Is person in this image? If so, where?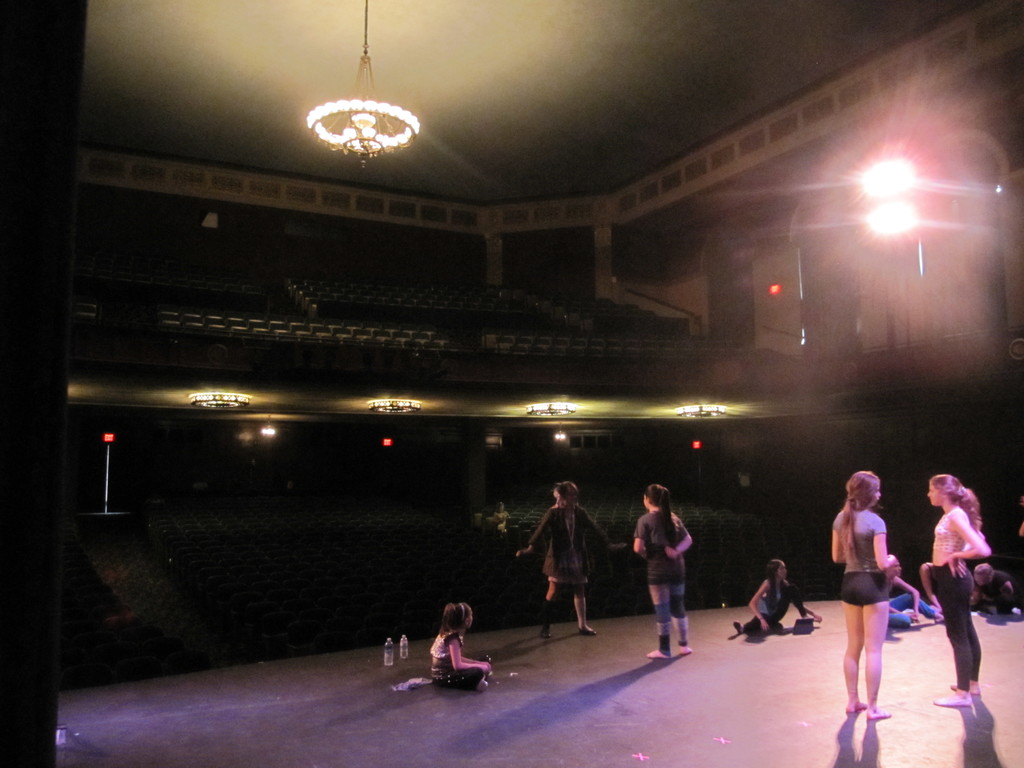
Yes, at [927,470,993,714].
